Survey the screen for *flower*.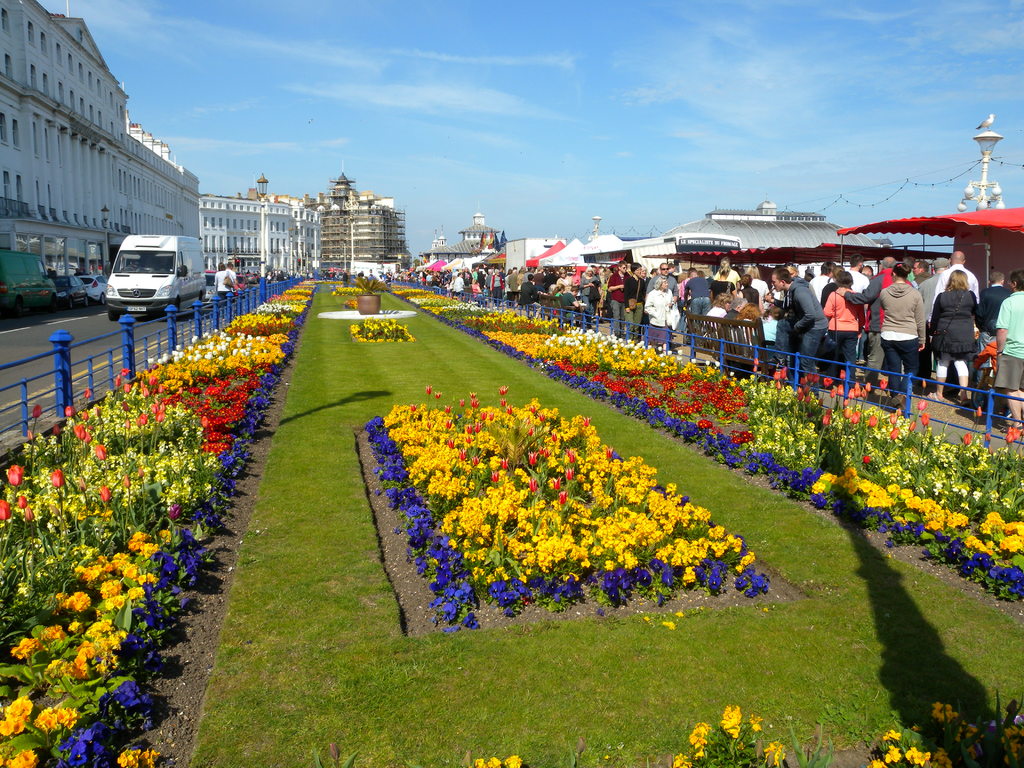
Survey found: box(459, 398, 465, 409).
